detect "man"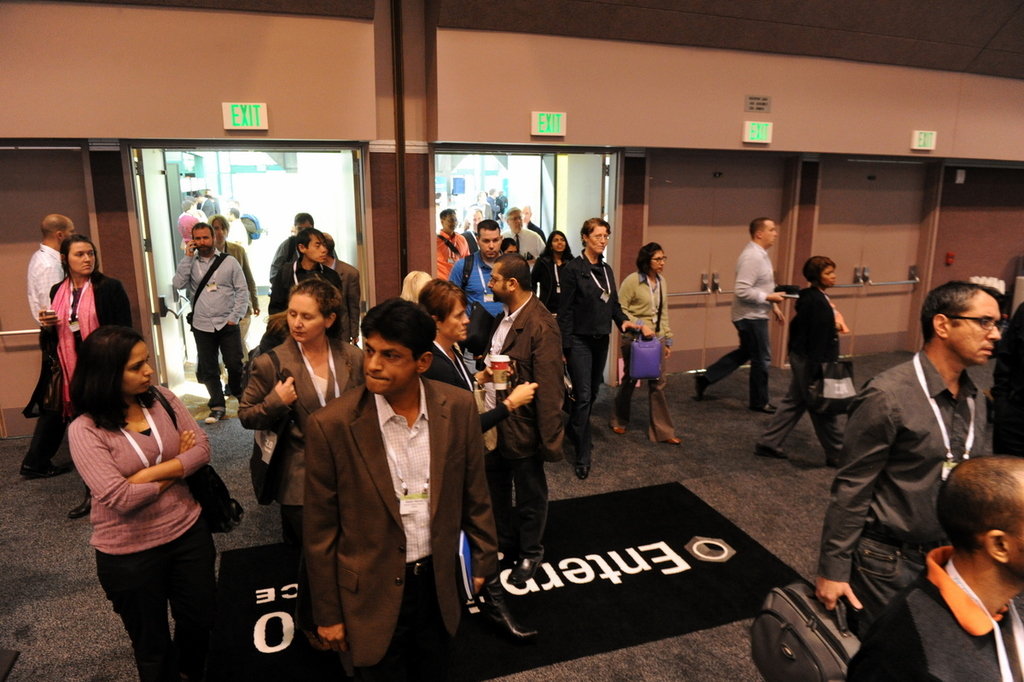
(left=271, top=225, right=355, bottom=334)
